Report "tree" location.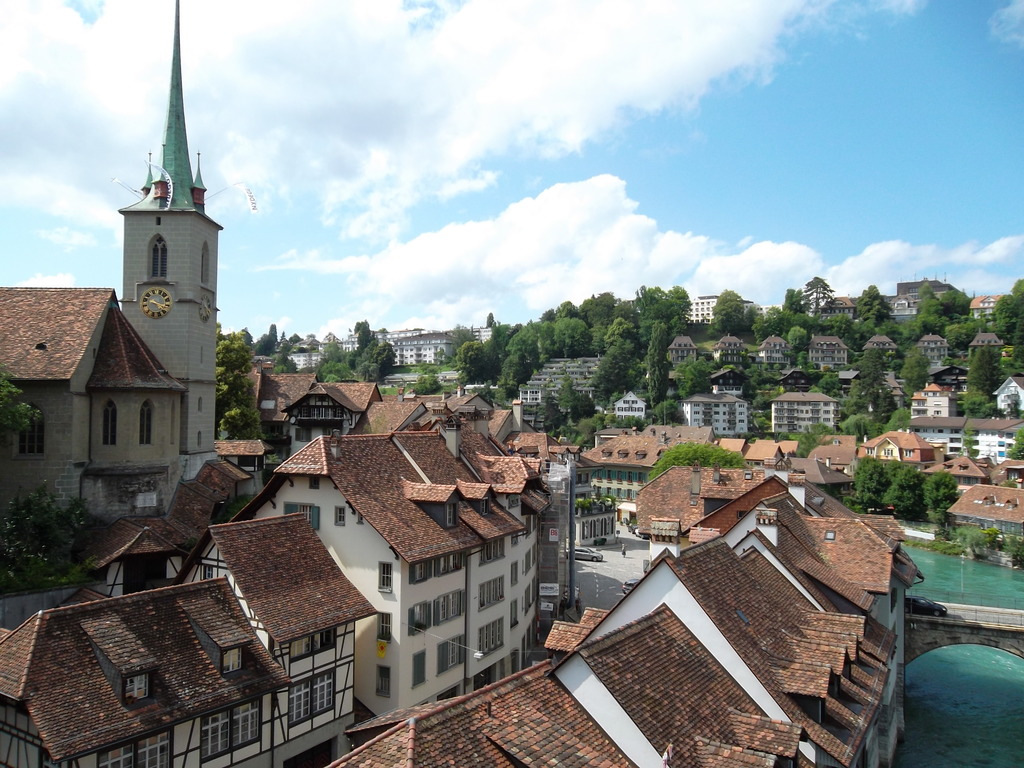
Report: x1=410 y1=358 x2=442 y2=399.
